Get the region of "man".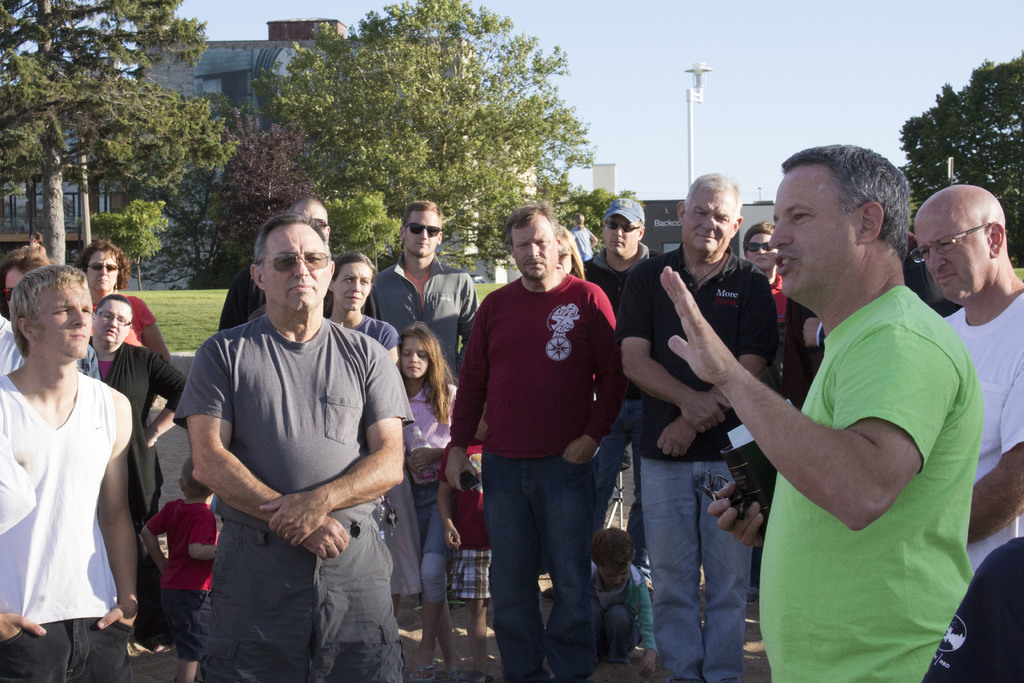
(570,200,659,300).
